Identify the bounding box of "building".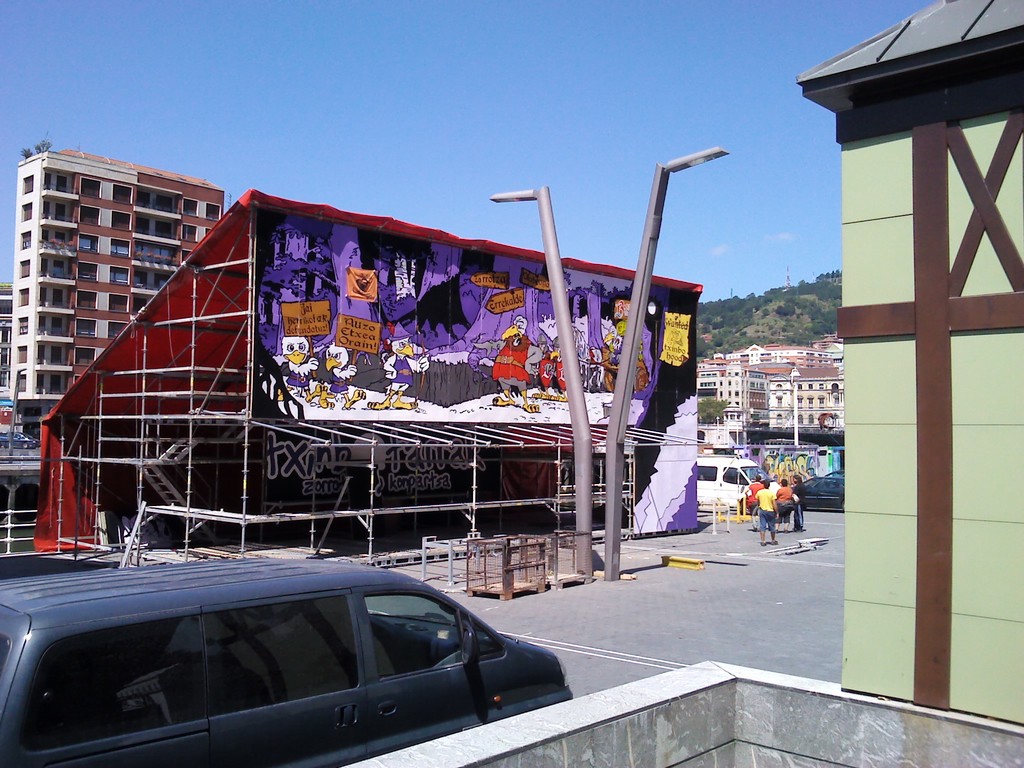
l=0, t=282, r=11, b=403.
